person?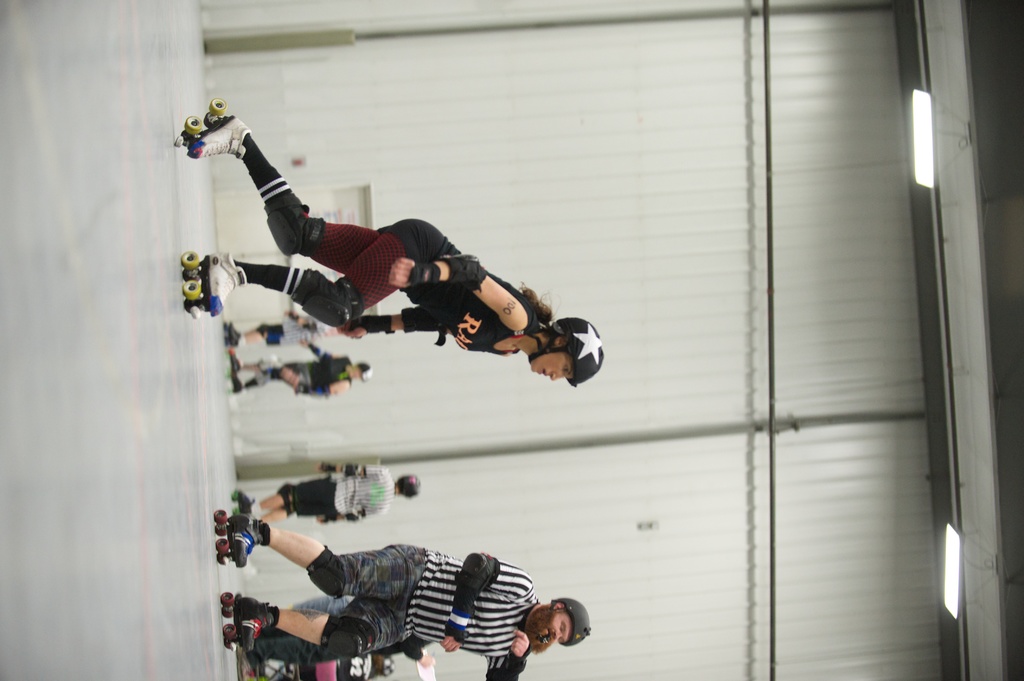
[x1=504, y1=614, x2=566, y2=655]
